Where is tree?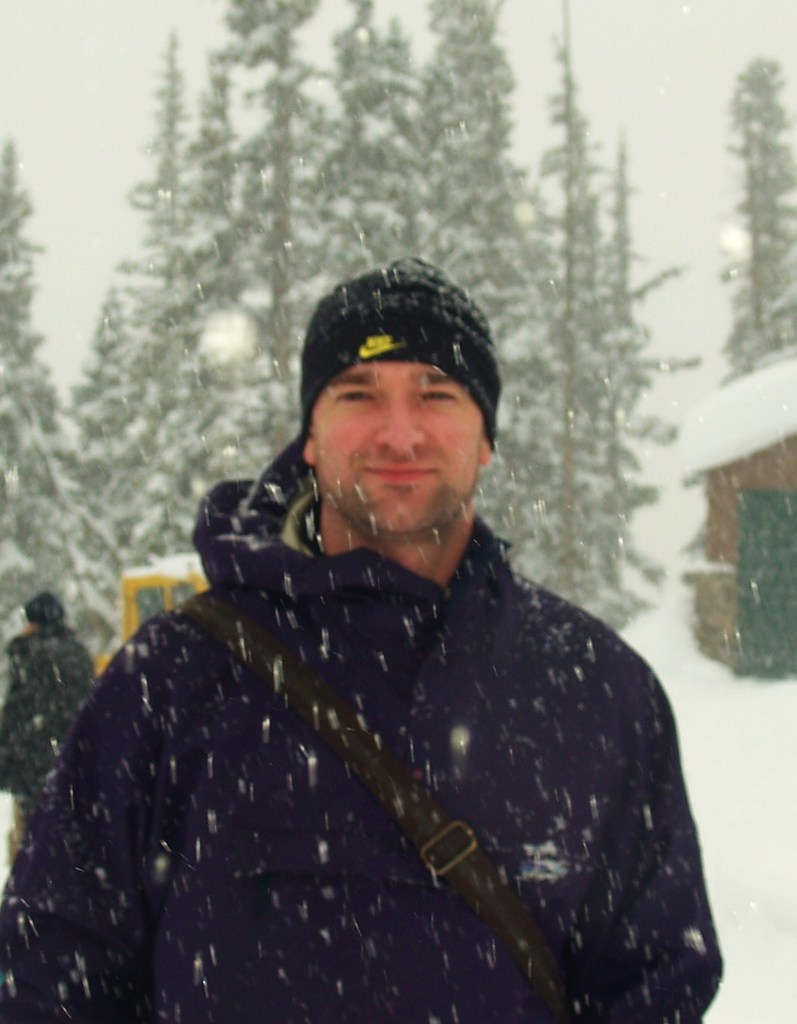
locate(727, 54, 796, 398).
